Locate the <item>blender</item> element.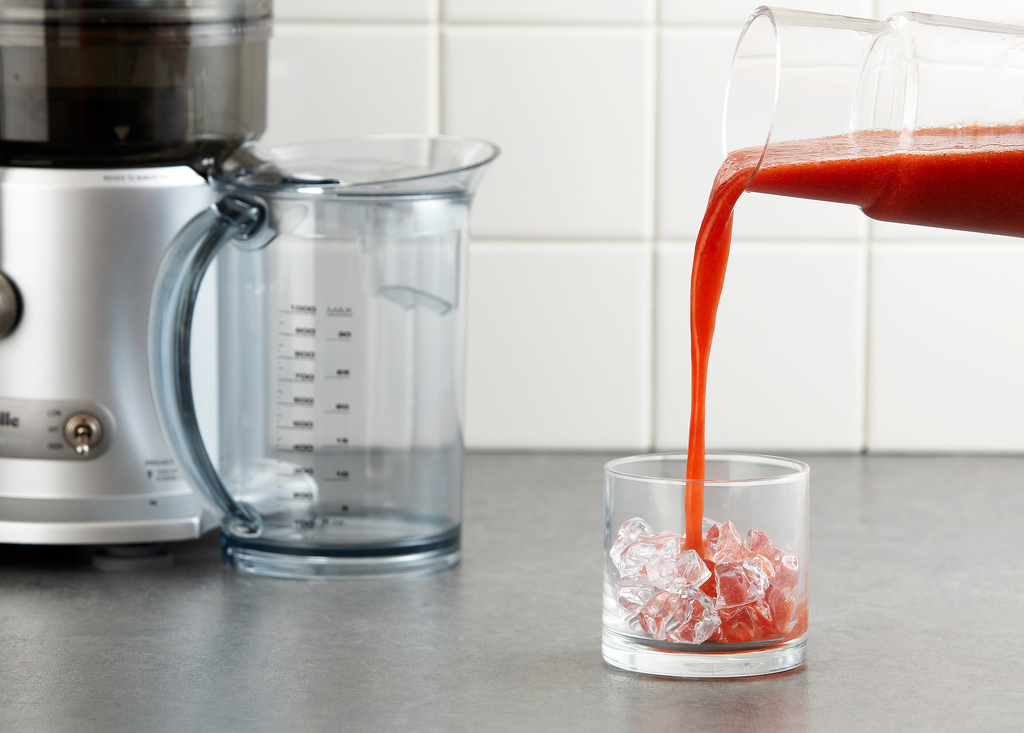
Element bbox: BBox(0, 0, 263, 582).
